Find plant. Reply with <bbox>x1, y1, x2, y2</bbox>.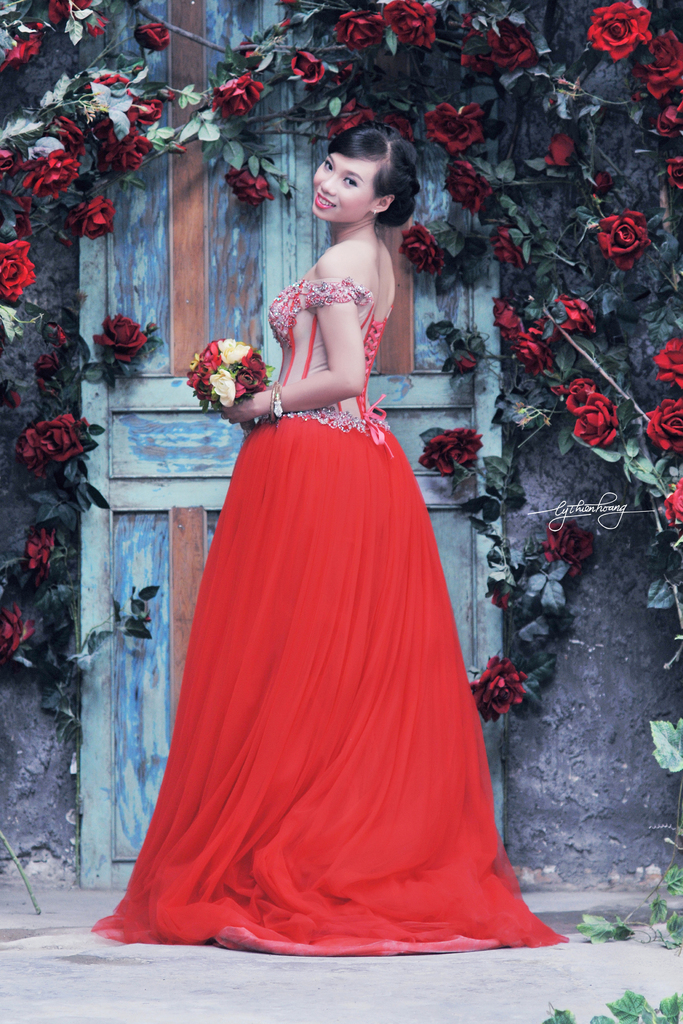
<bbox>547, 991, 682, 1023</bbox>.
